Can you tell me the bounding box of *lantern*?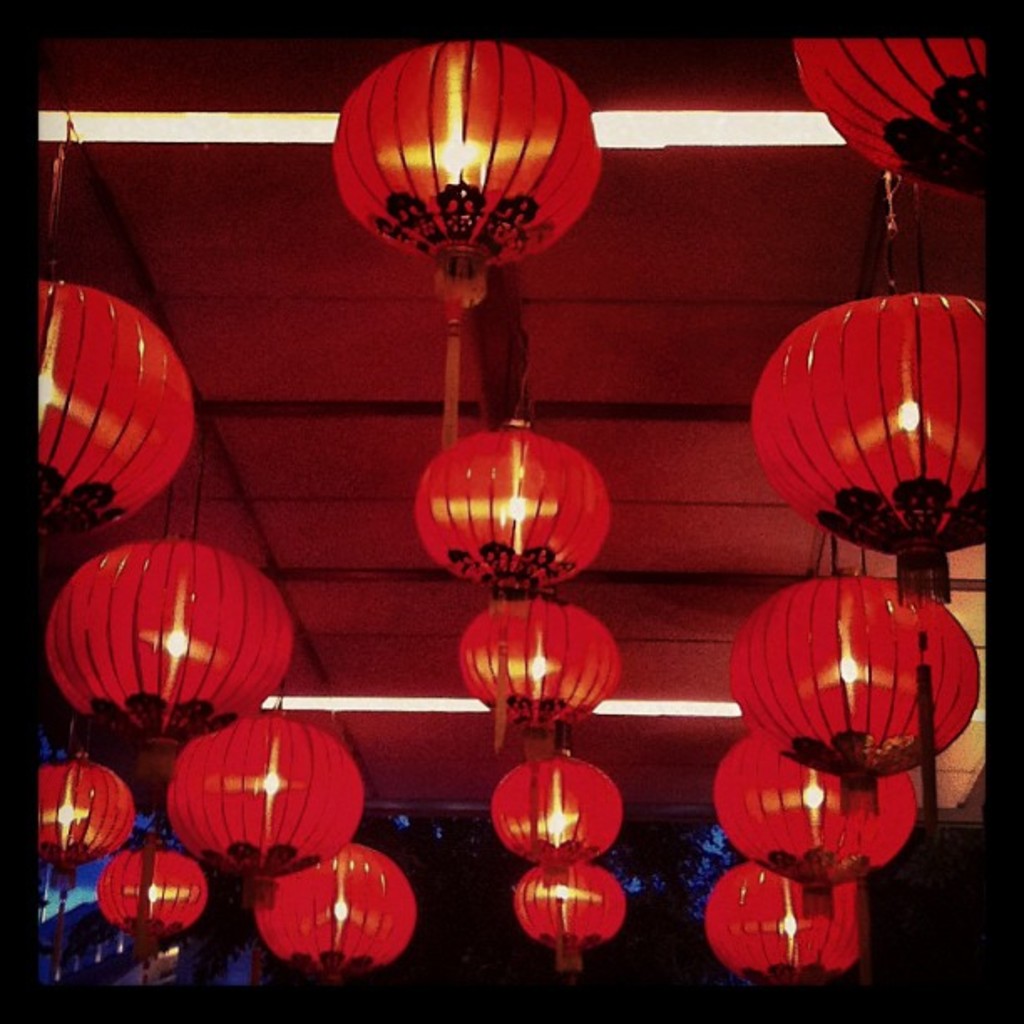
(x1=711, y1=731, x2=917, y2=919).
